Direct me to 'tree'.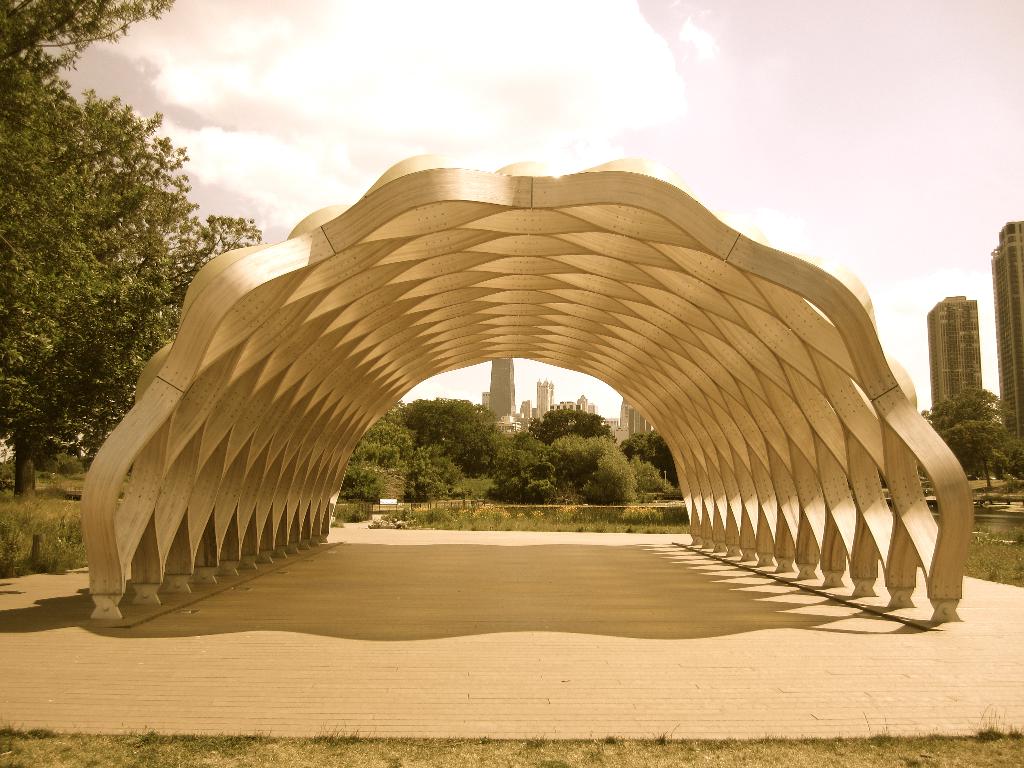
Direction: detection(444, 452, 481, 498).
